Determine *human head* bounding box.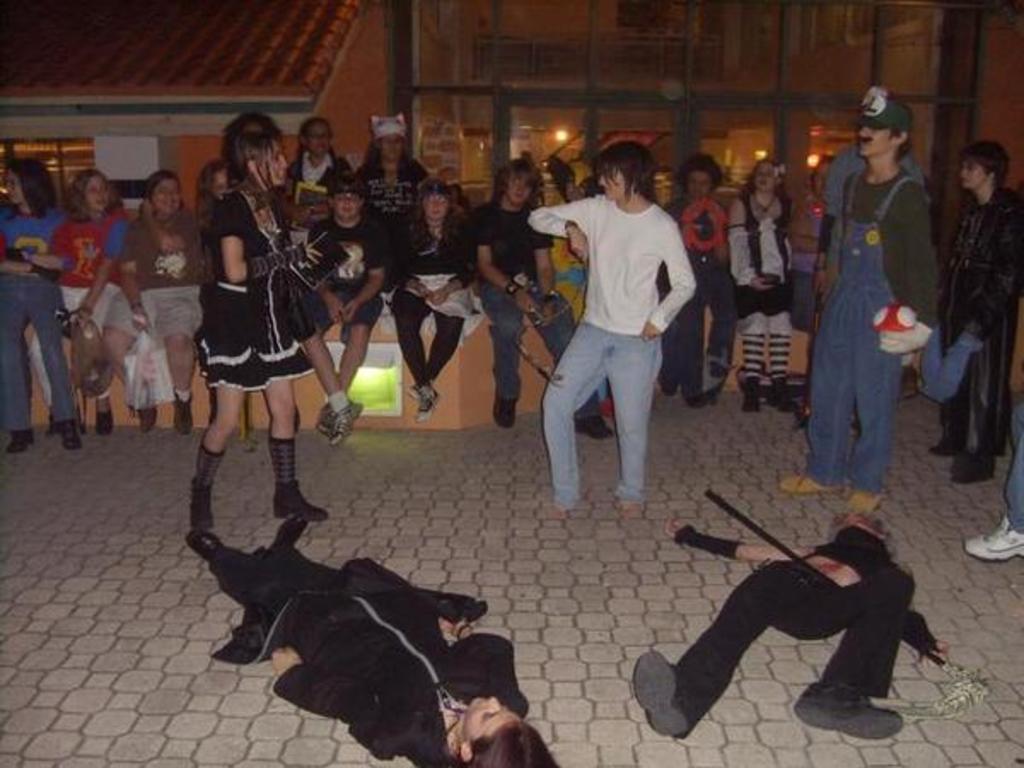
Determined: {"x1": 224, "y1": 114, "x2": 276, "y2": 145}.
